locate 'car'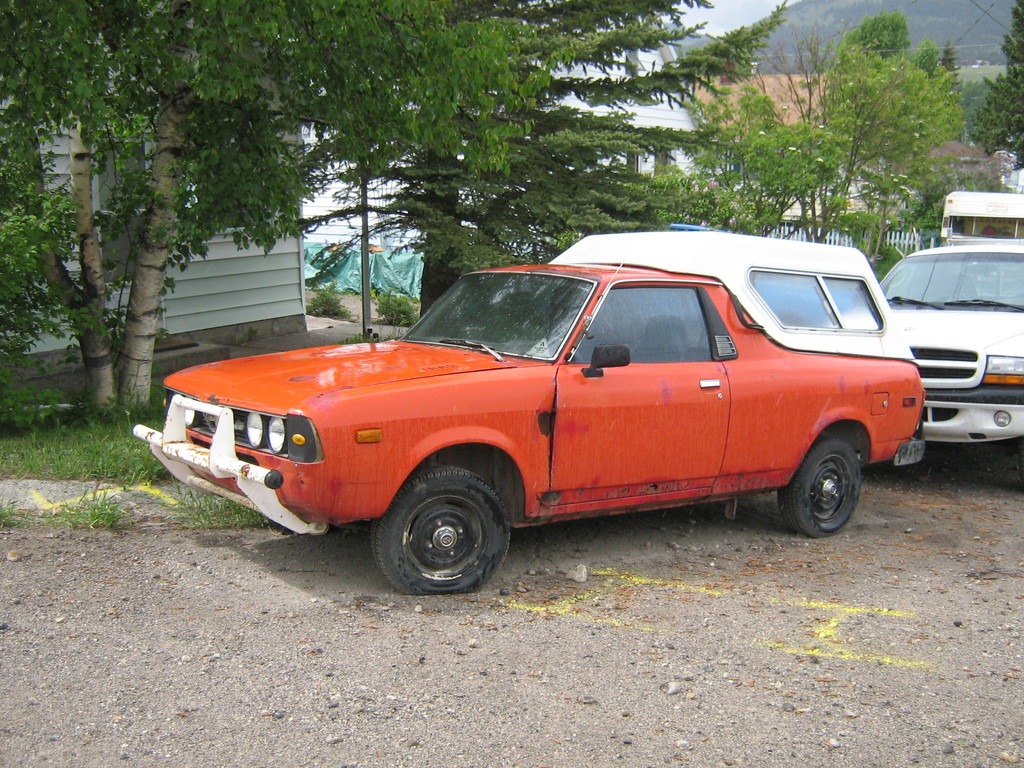
Rect(121, 233, 926, 590)
